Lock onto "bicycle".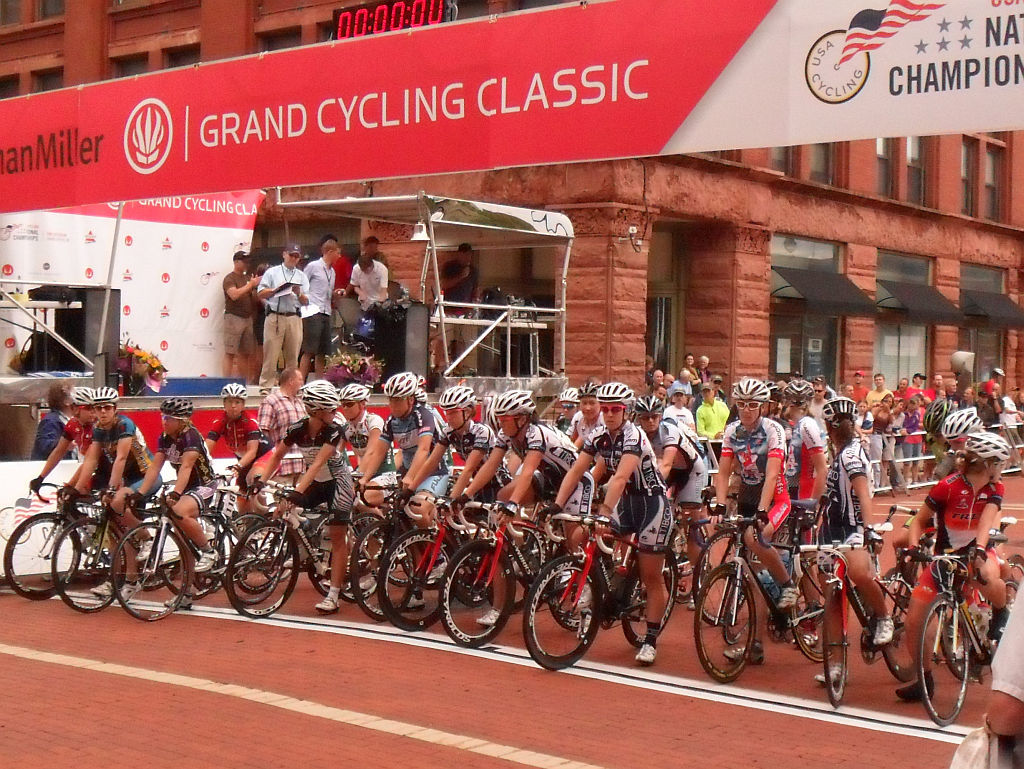
Locked: 449, 490, 596, 648.
